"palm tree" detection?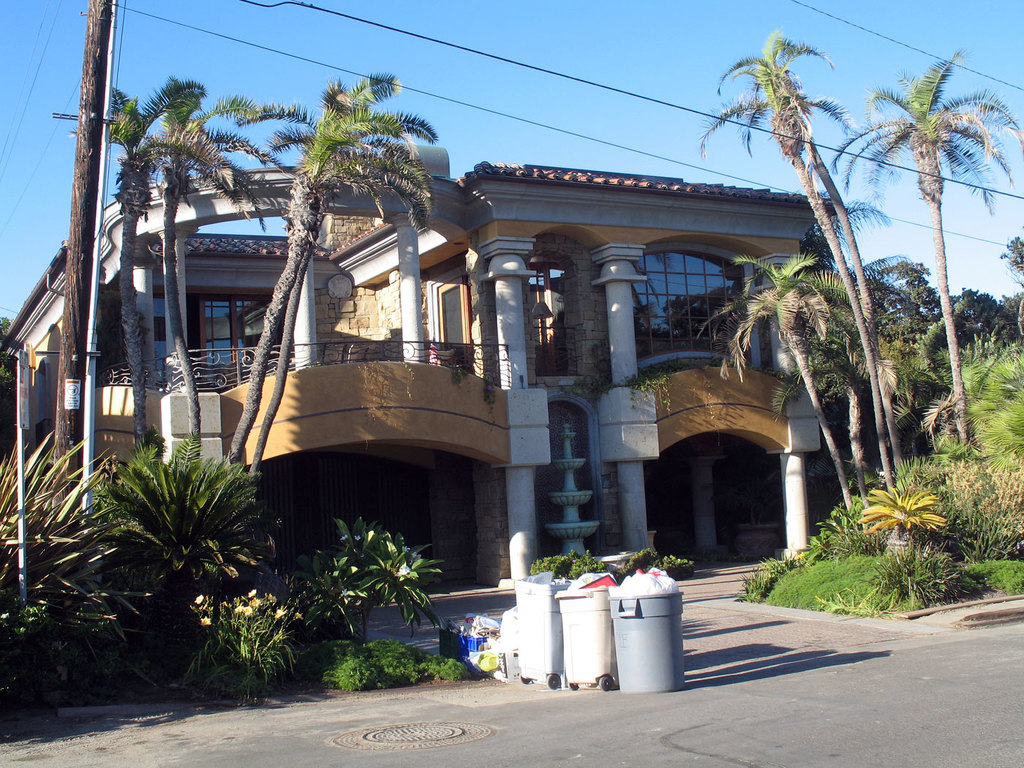
l=151, t=108, r=235, b=480
